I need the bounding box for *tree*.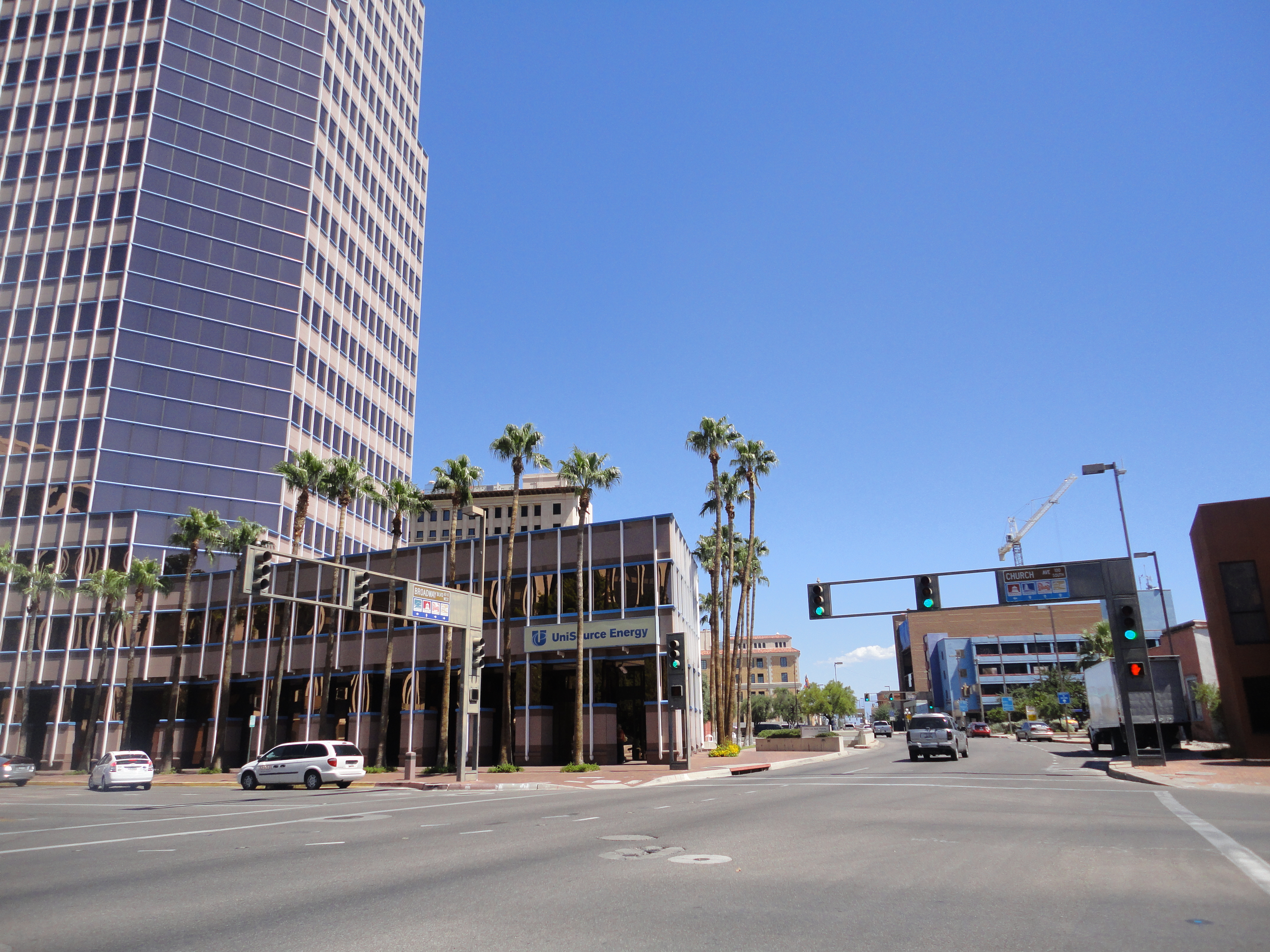
Here it is: <bbox>35, 161, 50, 221</bbox>.
